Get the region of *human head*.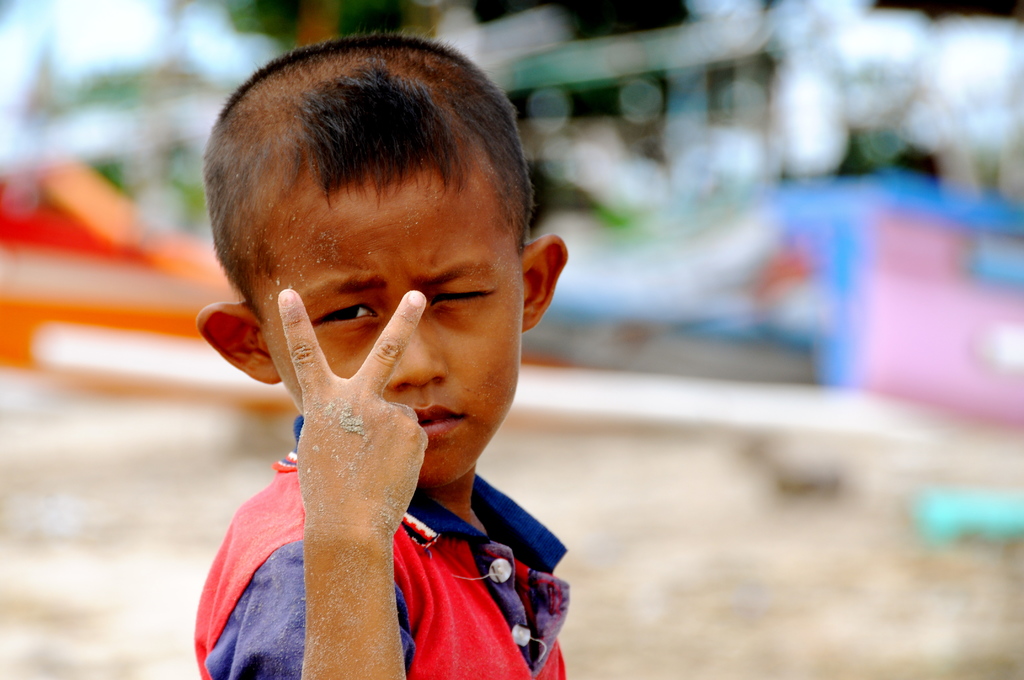
bbox=[205, 31, 550, 528].
